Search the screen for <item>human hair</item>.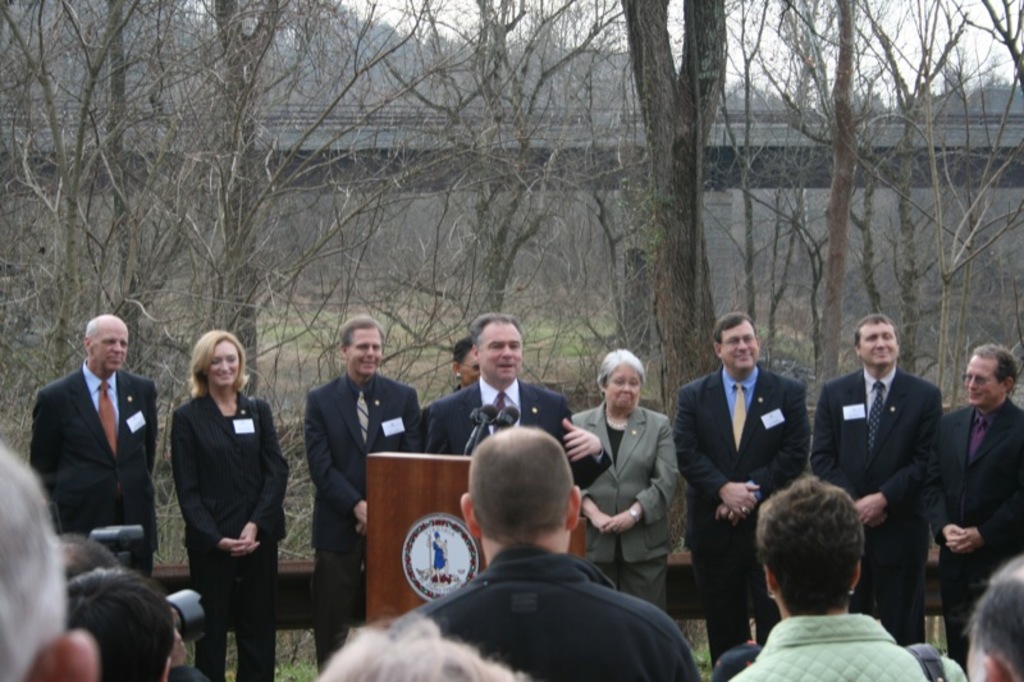
Found at crop(63, 537, 110, 566).
